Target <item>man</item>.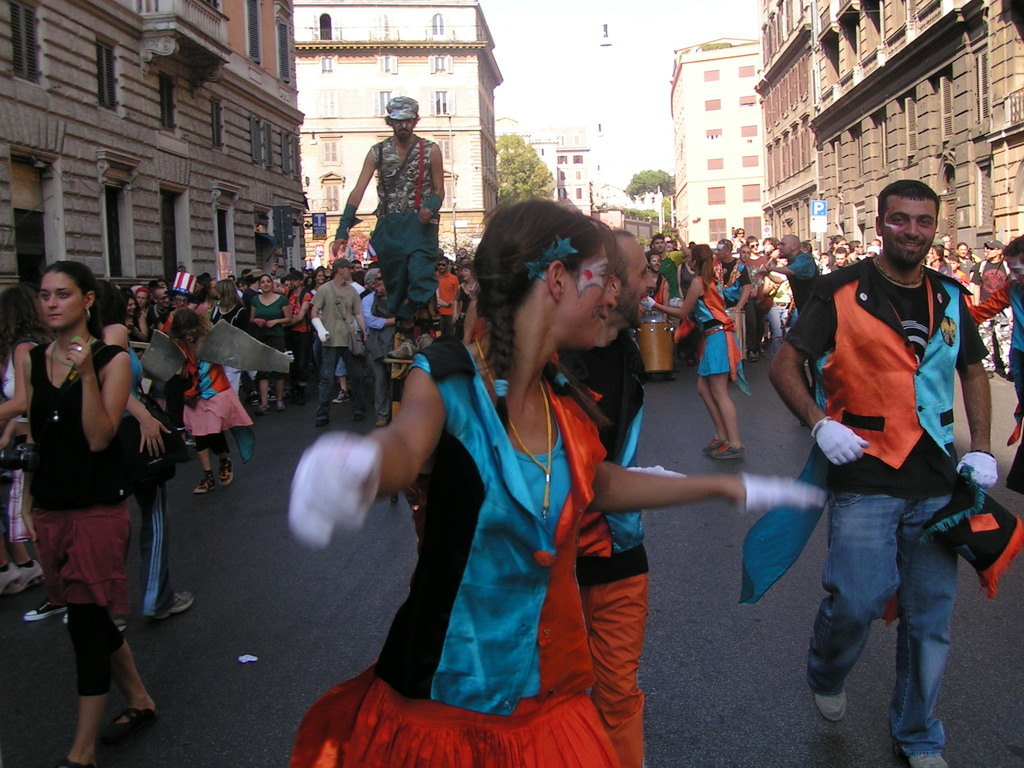
Target region: [341,95,465,403].
